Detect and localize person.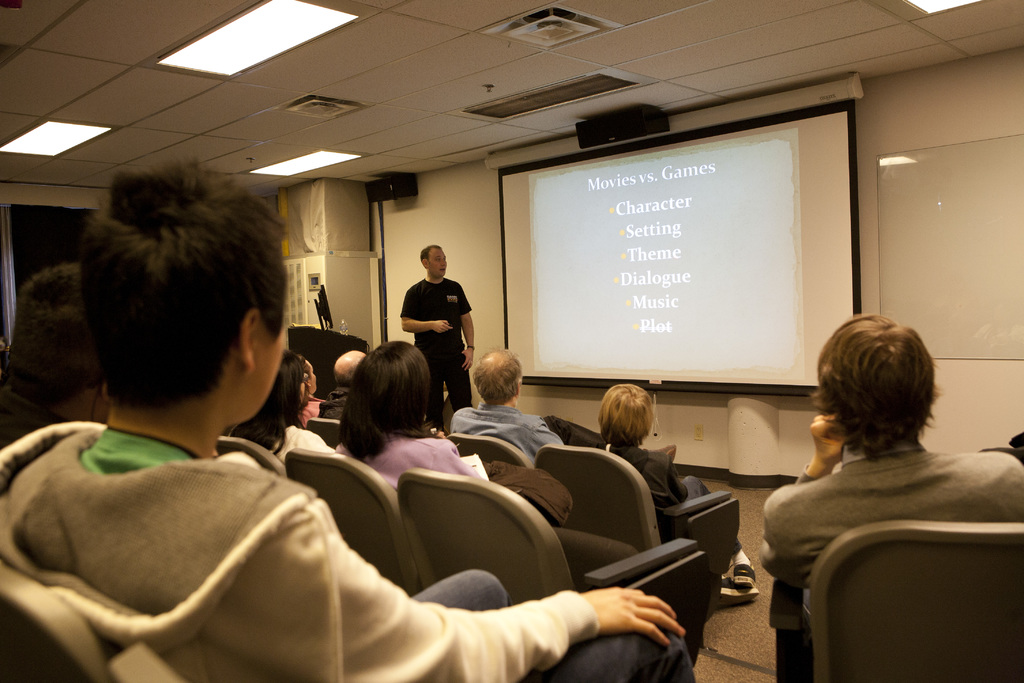
Localized at 0/262/112/452.
